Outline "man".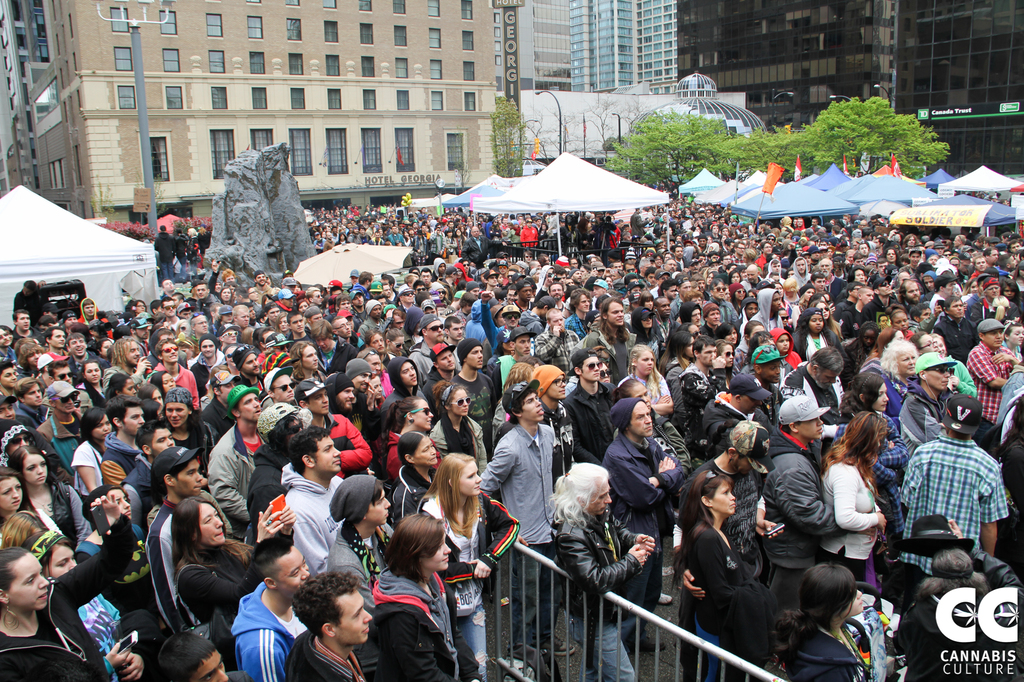
Outline: (x1=605, y1=276, x2=613, y2=291).
